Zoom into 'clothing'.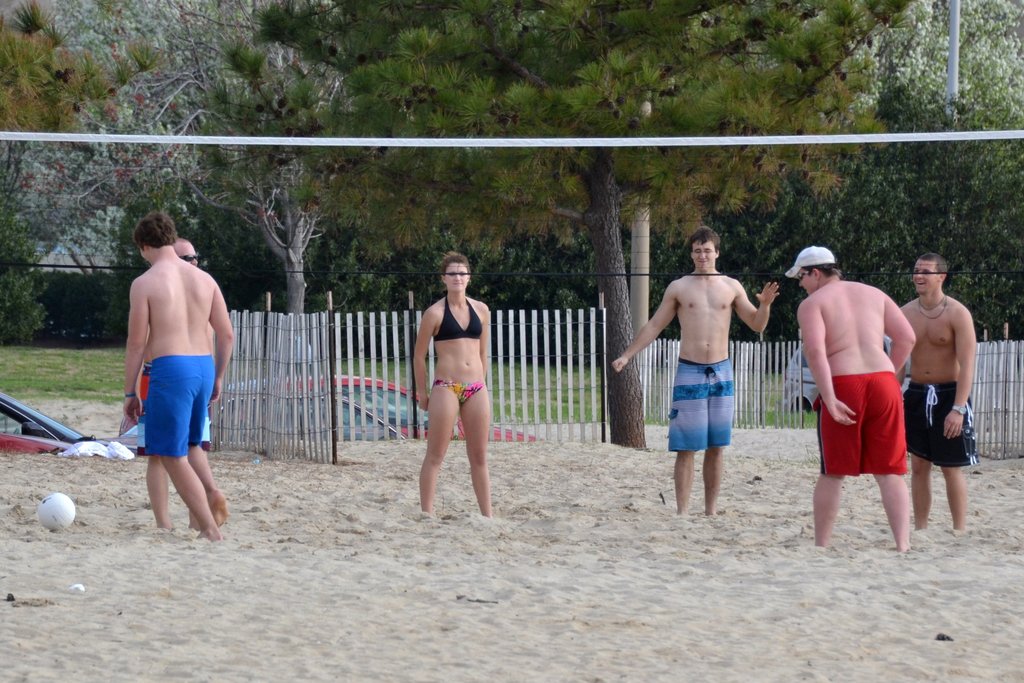
Zoom target: x1=144 y1=354 x2=214 y2=458.
